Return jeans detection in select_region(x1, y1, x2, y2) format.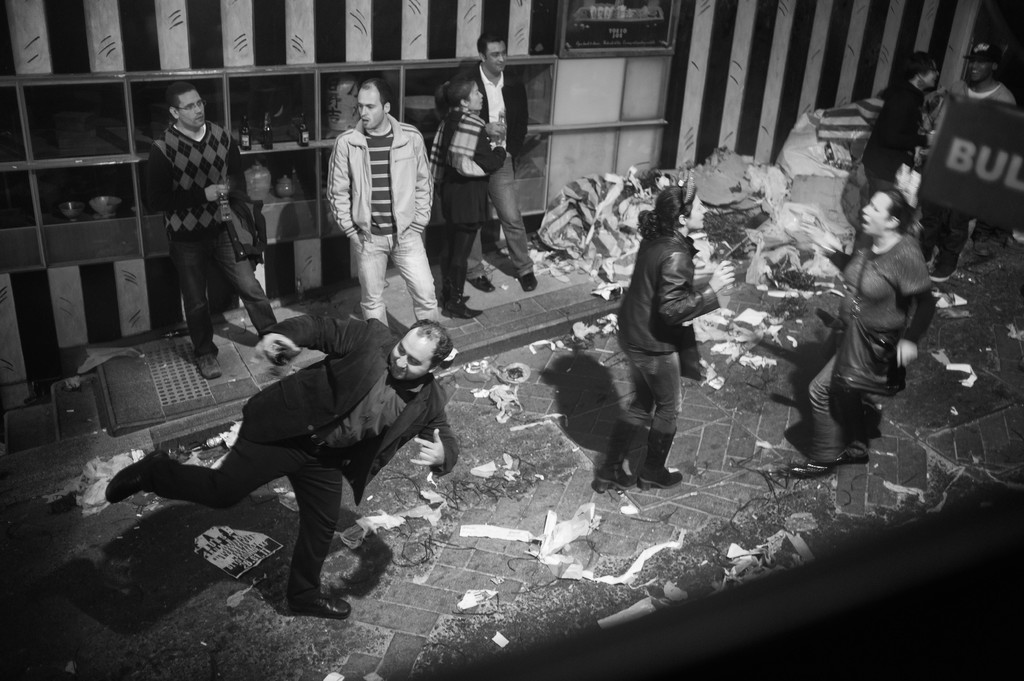
select_region(808, 351, 844, 463).
